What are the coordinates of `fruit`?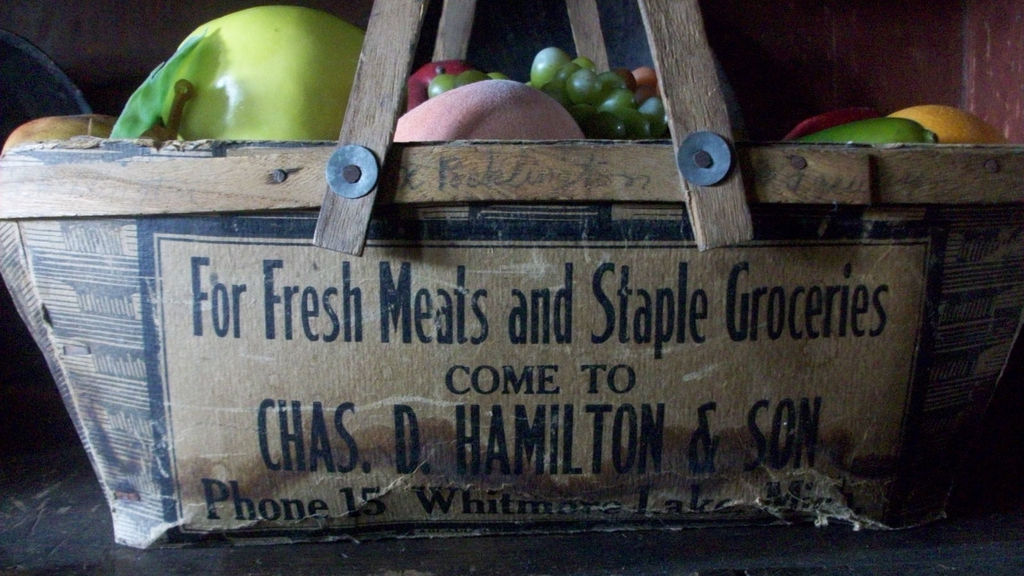
<box>3,112,116,154</box>.
